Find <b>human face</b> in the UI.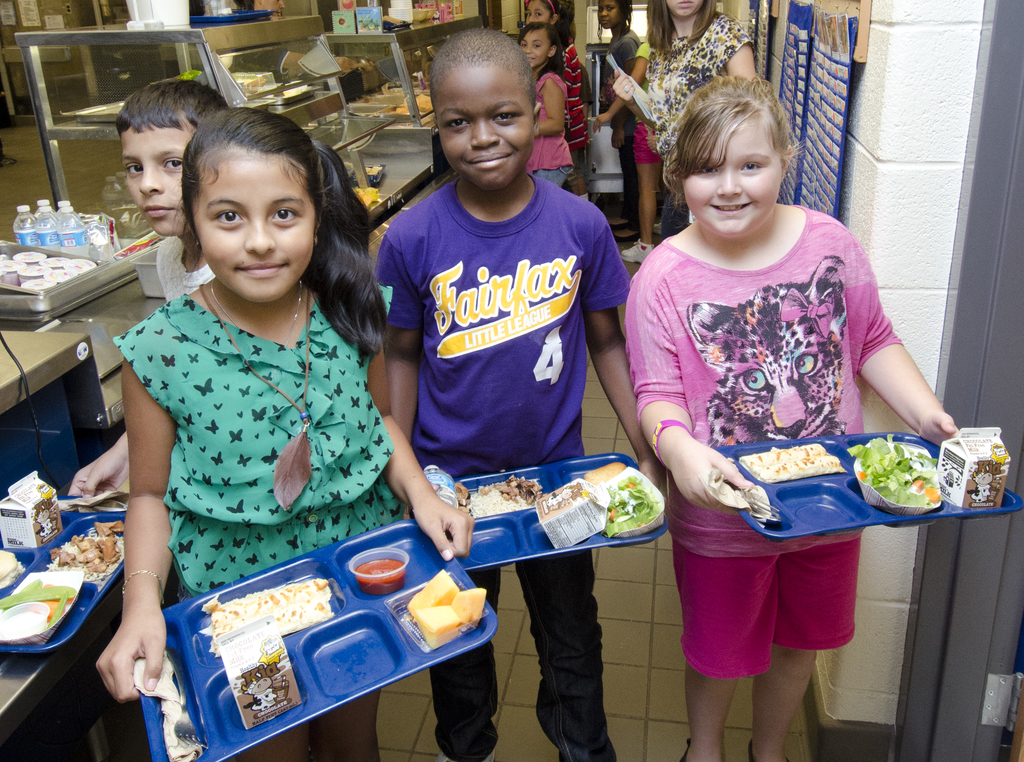
UI element at (680, 118, 781, 235).
